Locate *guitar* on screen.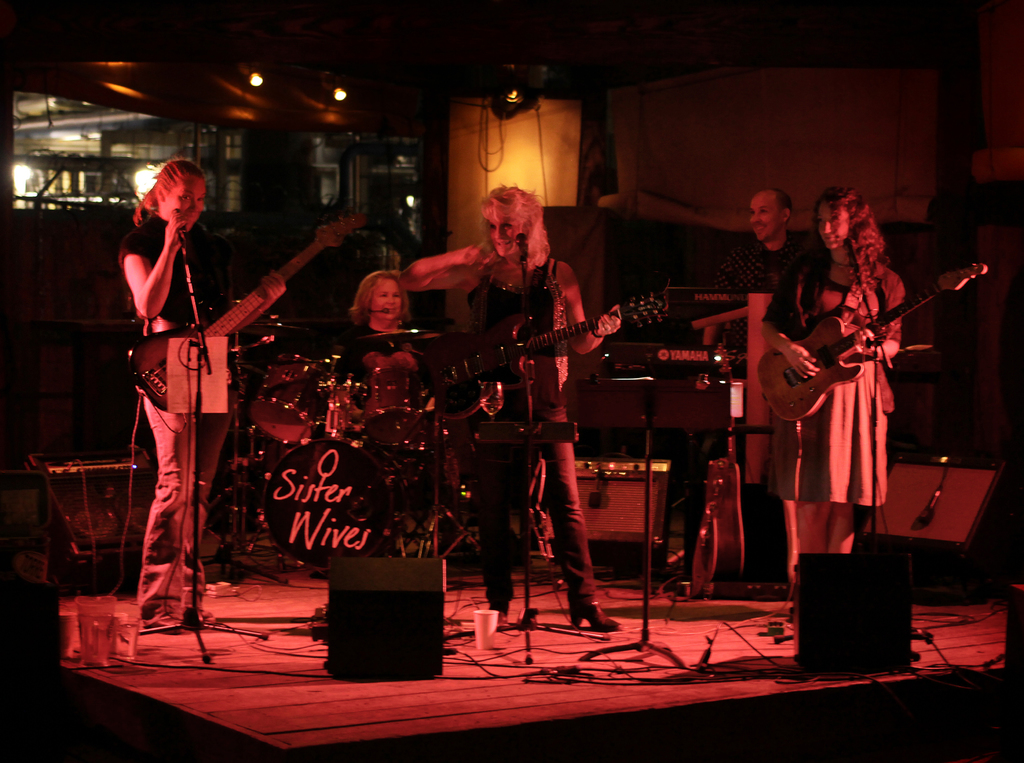
On screen at bbox=[415, 284, 668, 422].
